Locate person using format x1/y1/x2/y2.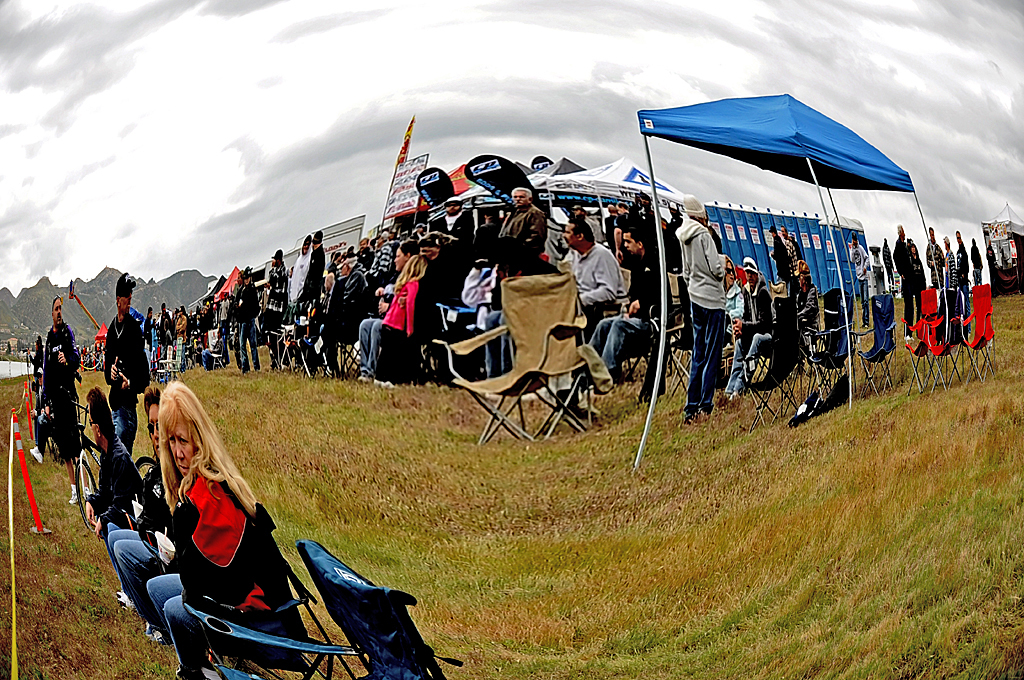
318/260/362/381.
